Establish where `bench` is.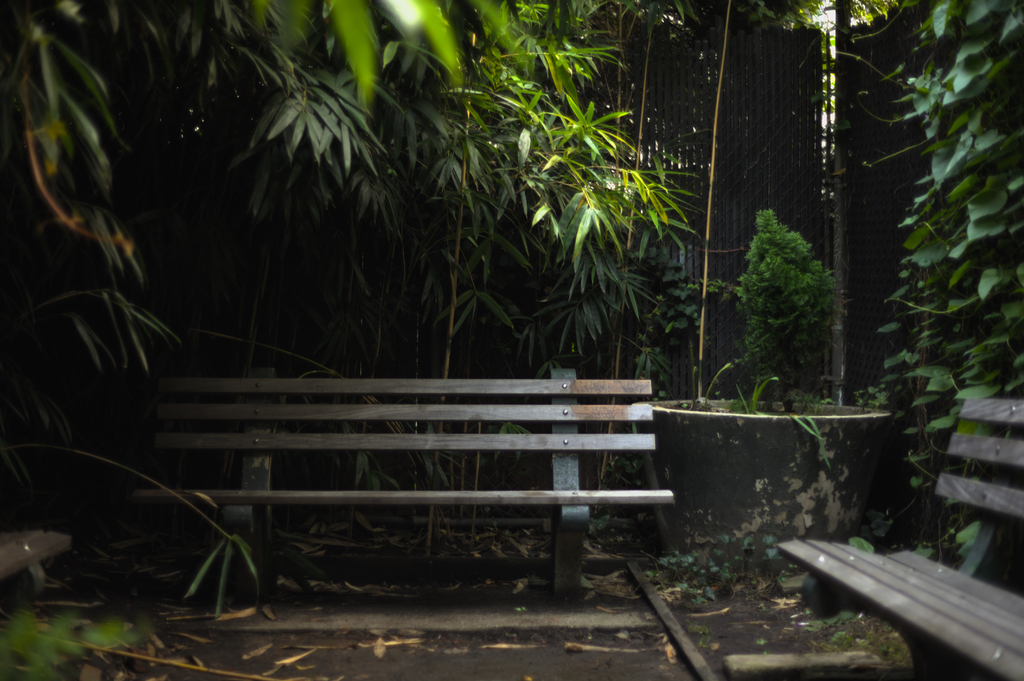
Established at box=[0, 522, 65, 607].
